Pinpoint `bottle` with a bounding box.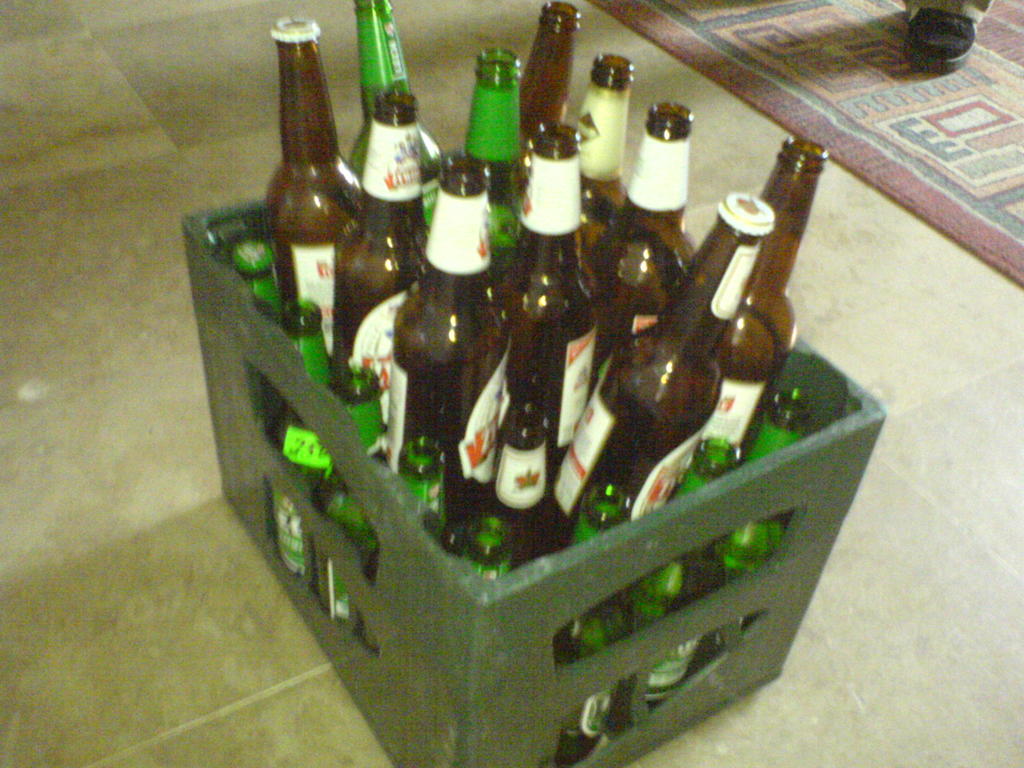
<bbox>269, 292, 347, 568</bbox>.
